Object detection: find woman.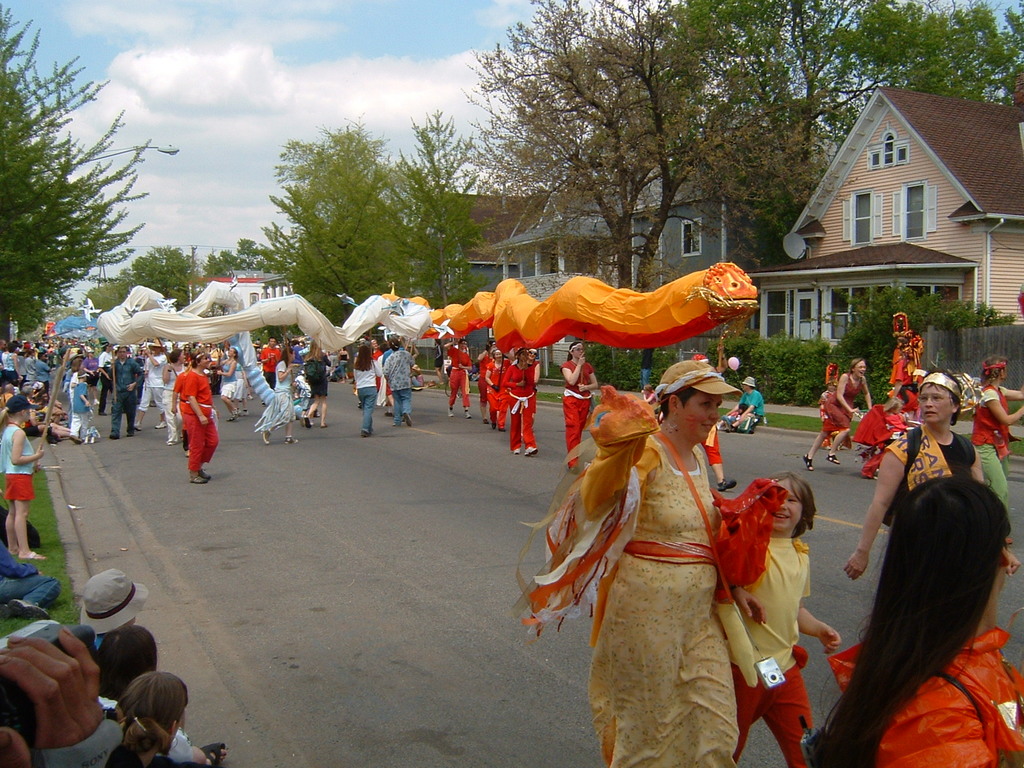
locate(163, 347, 189, 449).
